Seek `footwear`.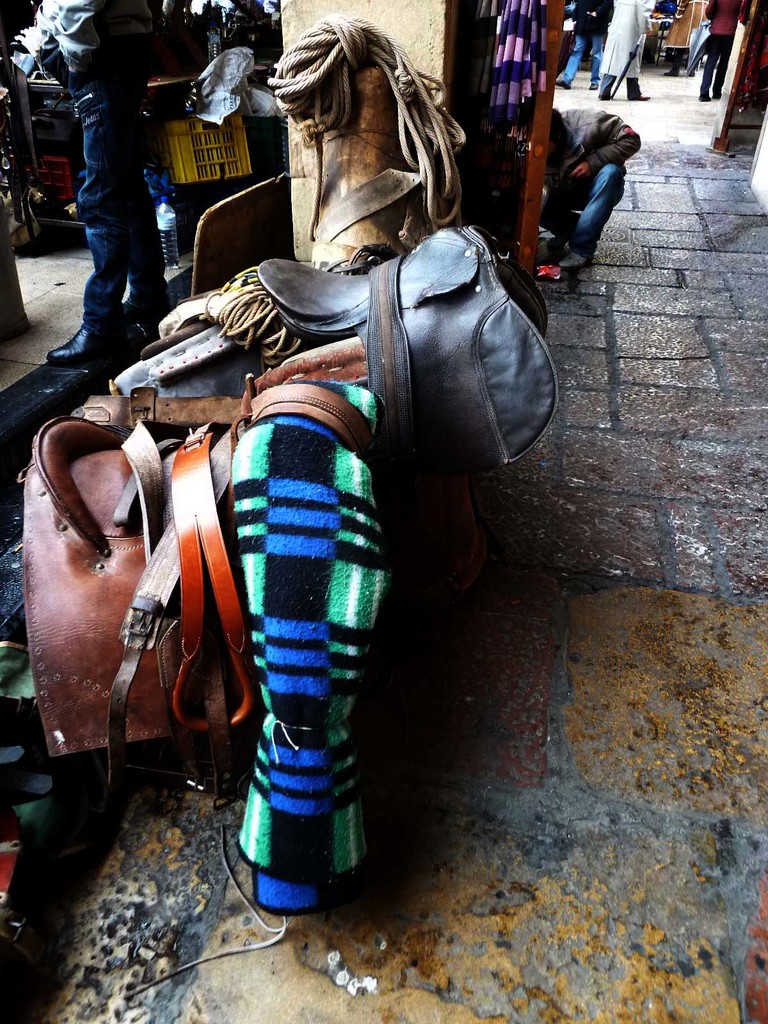
28, 271, 131, 374.
